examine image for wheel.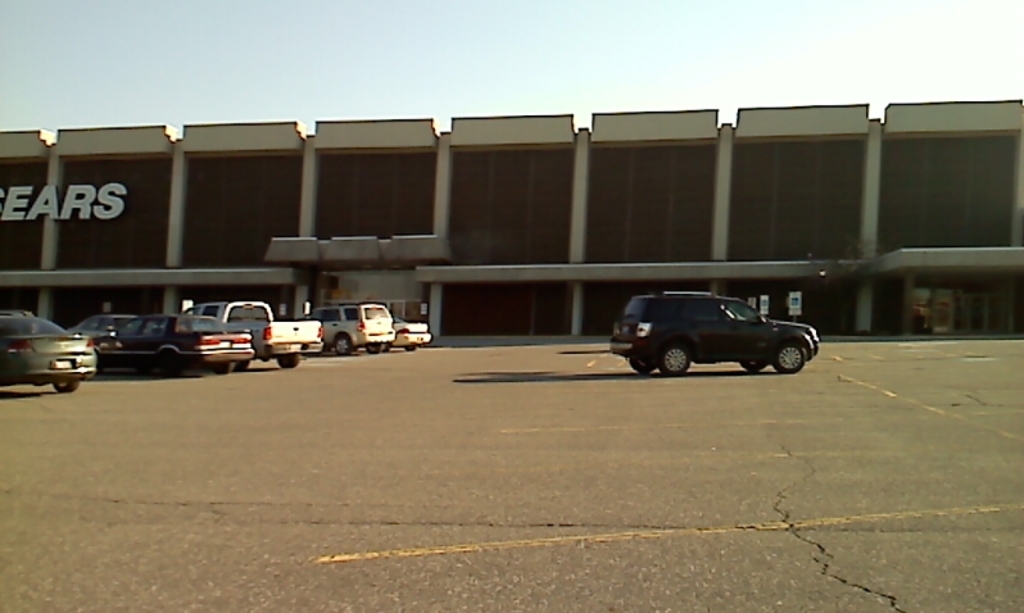
Examination result: (237,360,253,371).
